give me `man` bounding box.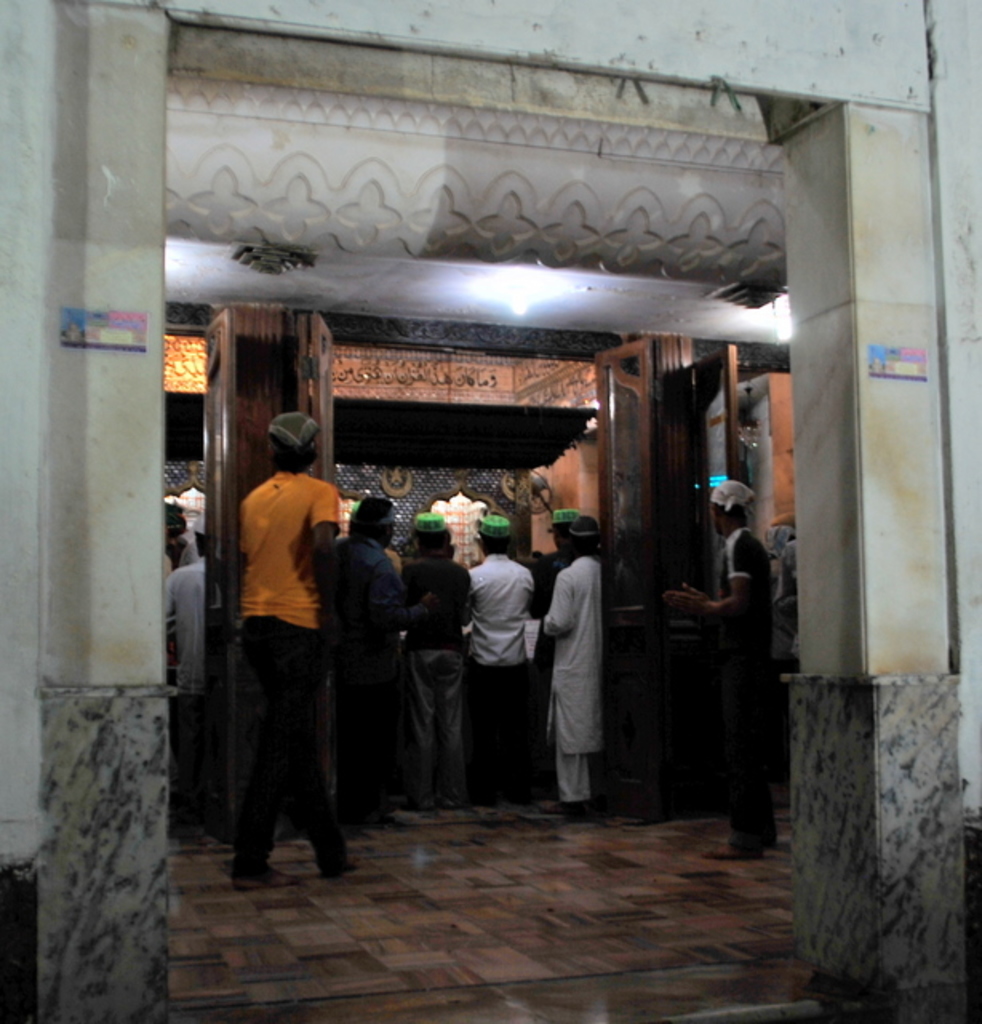
l=395, t=506, r=467, b=805.
